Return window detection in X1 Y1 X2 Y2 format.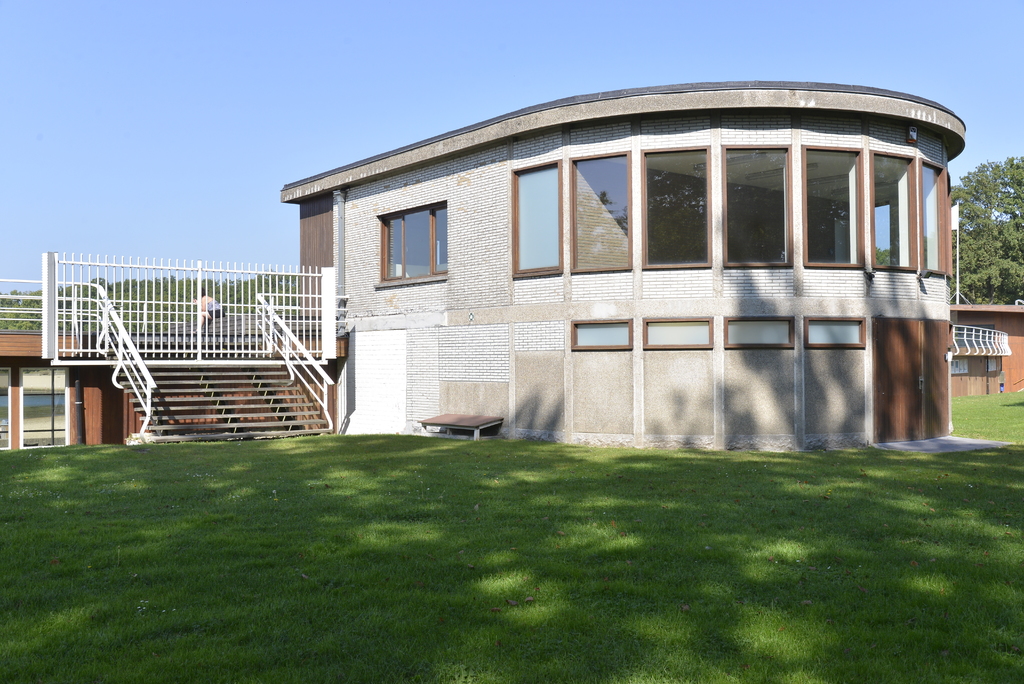
986 359 1003 373.
